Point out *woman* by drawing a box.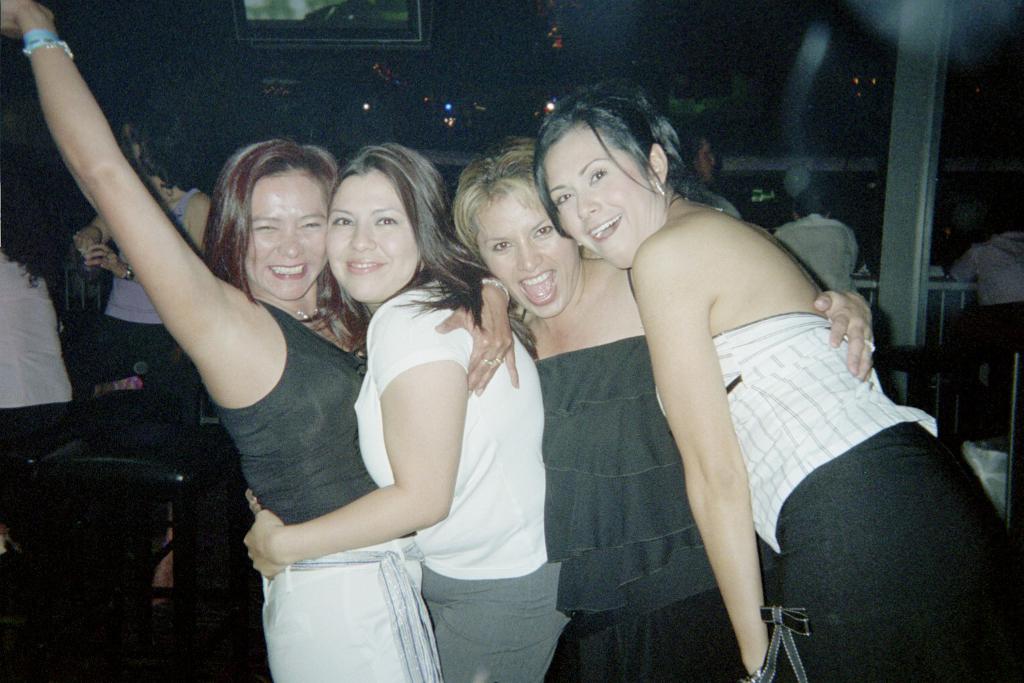
crop(453, 132, 877, 682).
